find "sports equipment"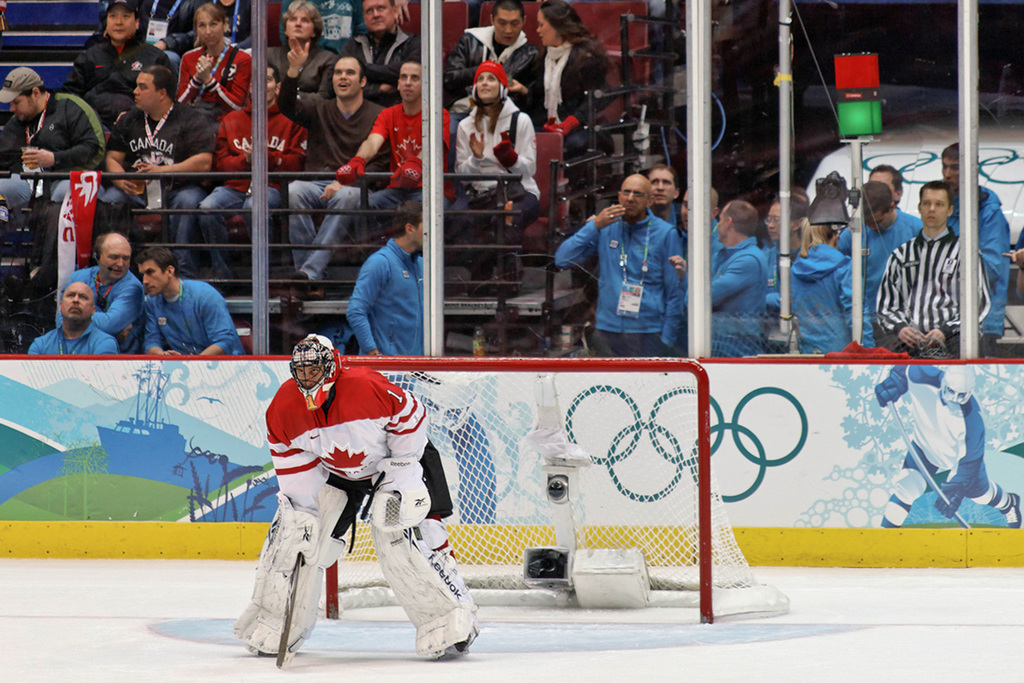
<region>261, 494, 319, 574</region>
